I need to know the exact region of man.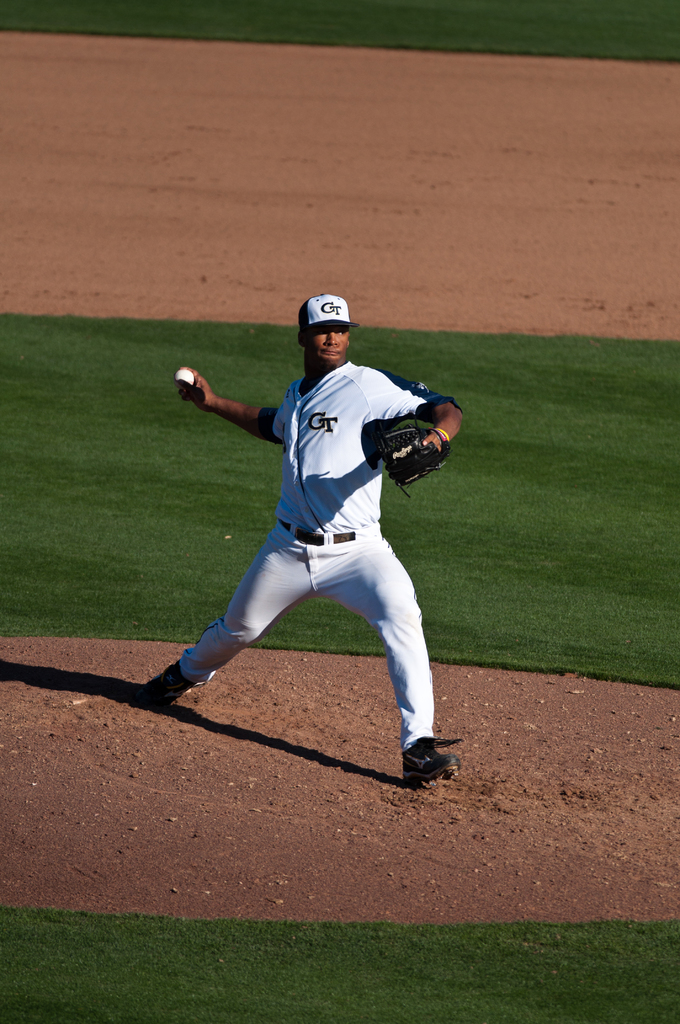
Region: [154, 271, 472, 796].
